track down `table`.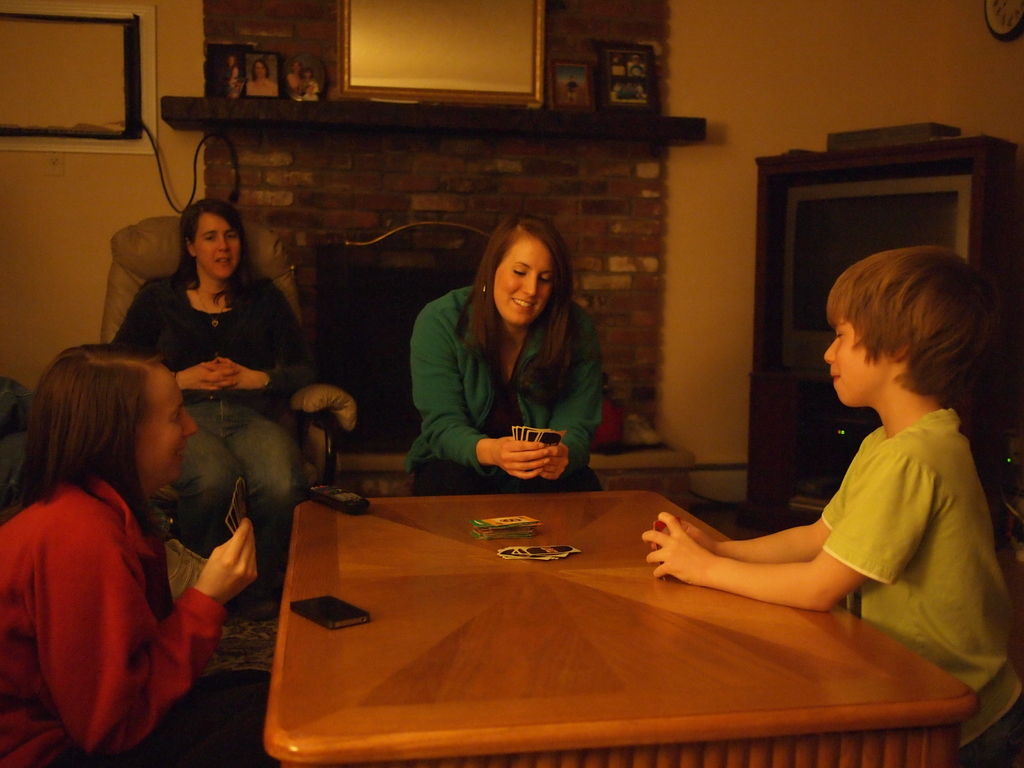
Tracked to left=257, top=434, right=930, bottom=767.
